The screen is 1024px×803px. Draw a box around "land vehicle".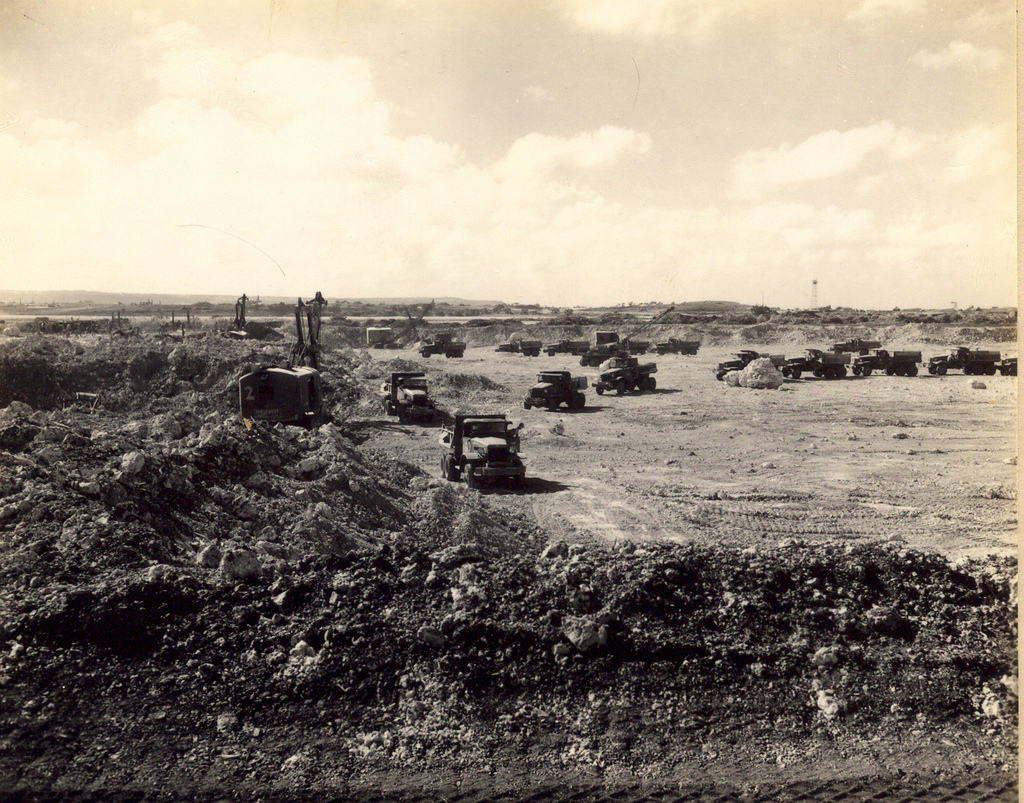
box=[784, 353, 851, 376].
